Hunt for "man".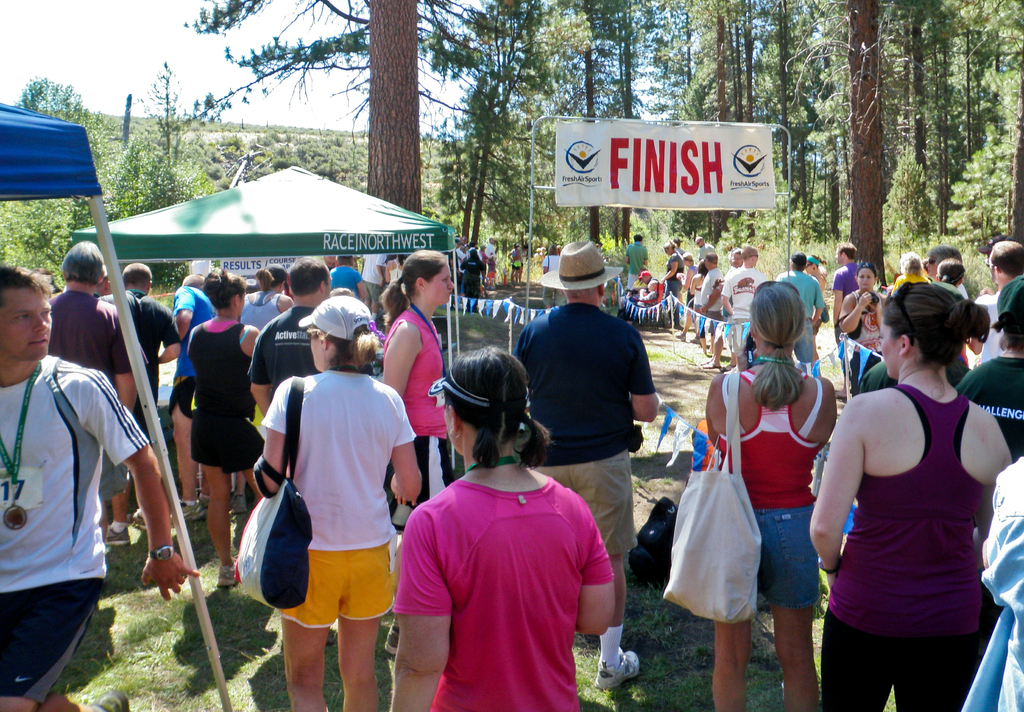
Hunted down at (697,236,707,257).
